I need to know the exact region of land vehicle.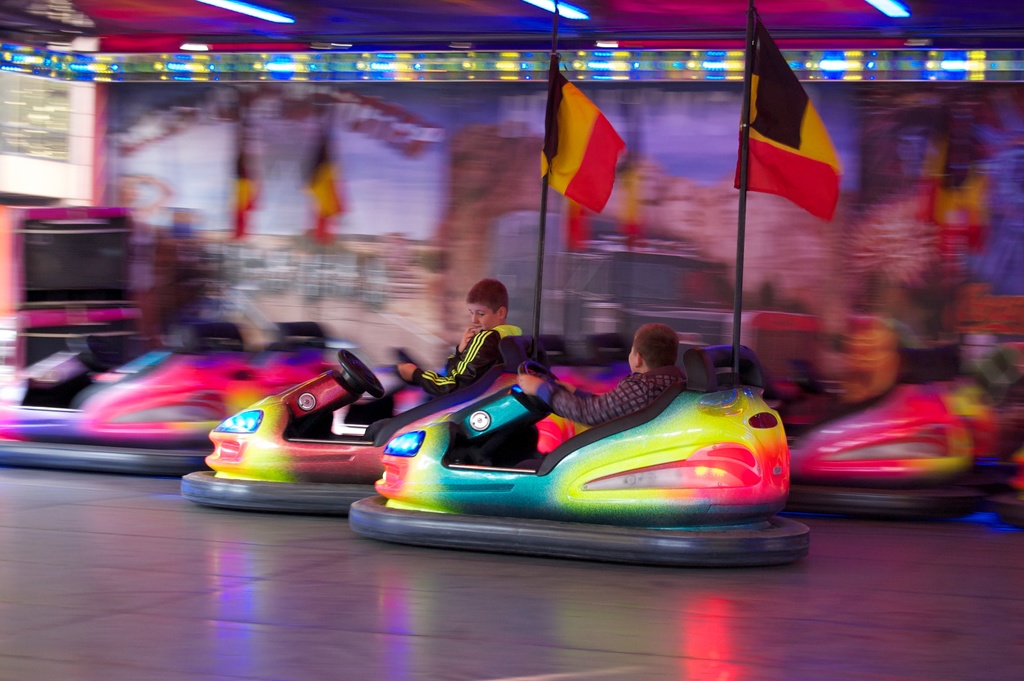
Region: left=70, top=338, right=273, bottom=484.
